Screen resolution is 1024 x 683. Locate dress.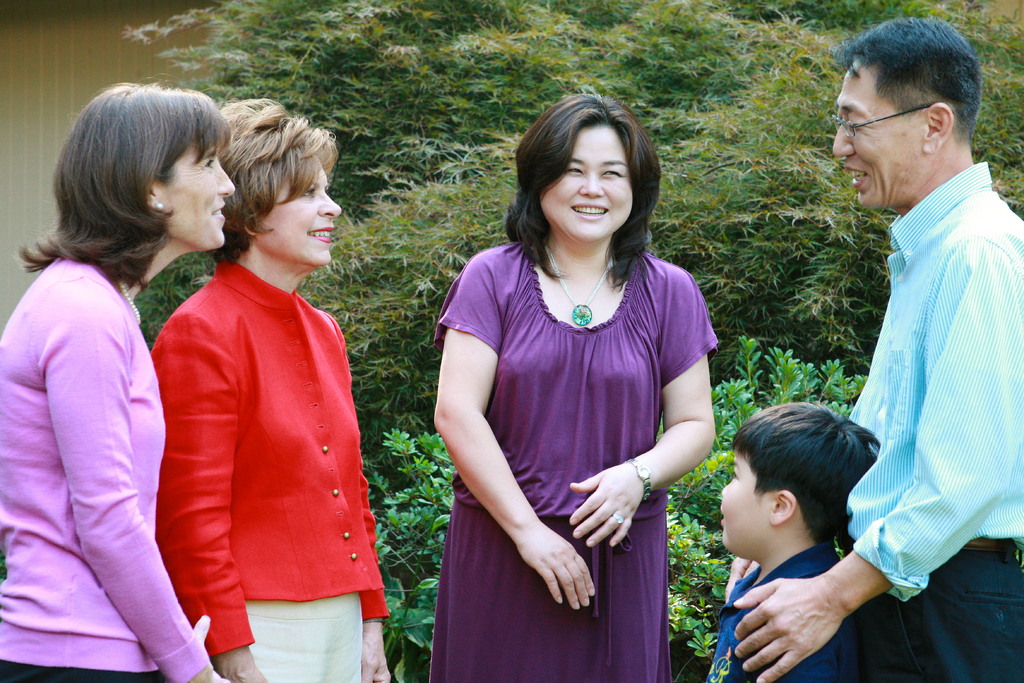
<region>435, 251, 716, 682</region>.
